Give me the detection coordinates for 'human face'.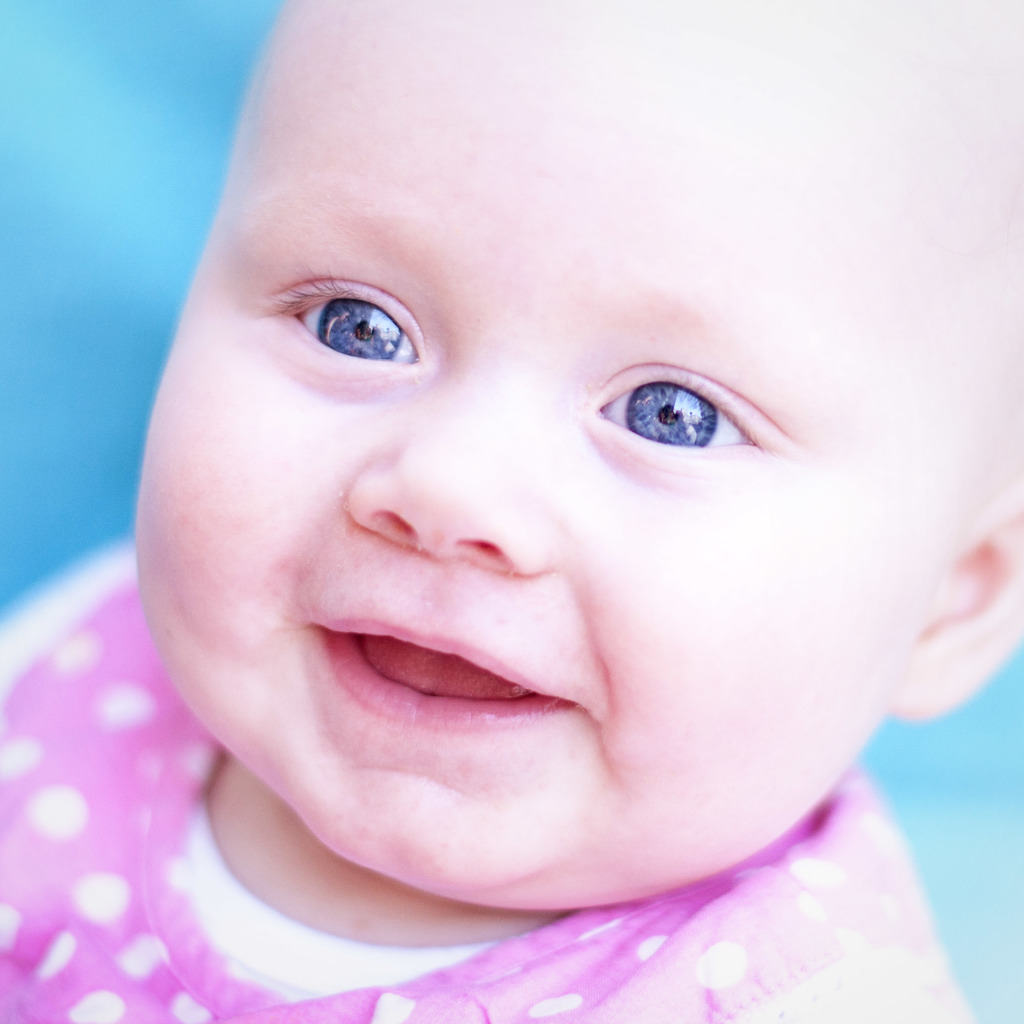
bbox(118, 0, 1023, 910).
